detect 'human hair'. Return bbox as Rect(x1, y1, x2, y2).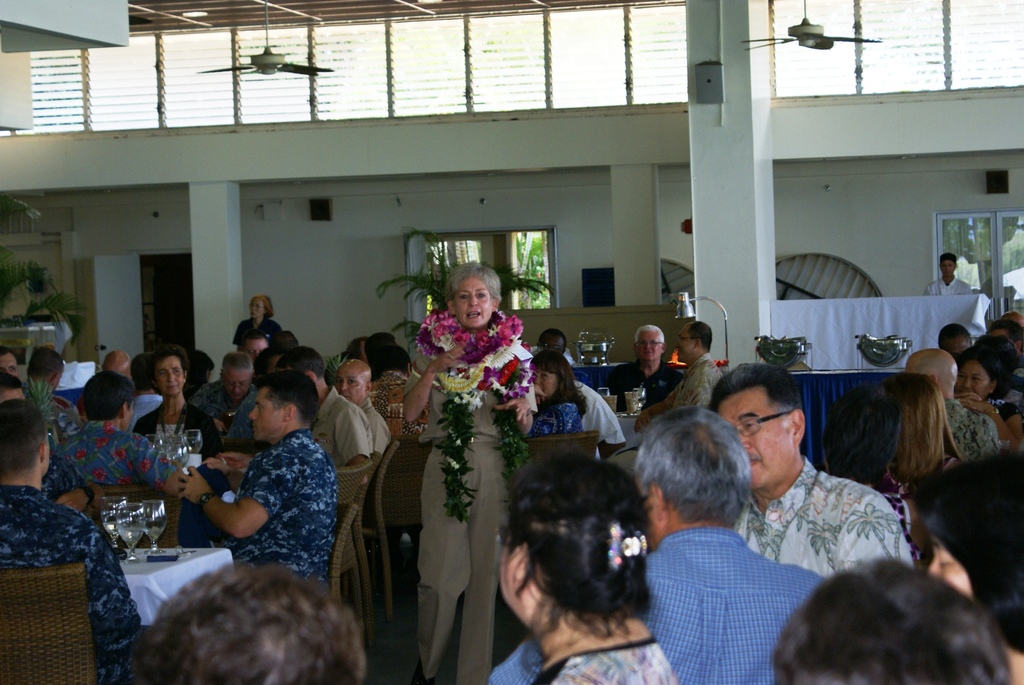
Rect(906, 448, 1023, 656).
